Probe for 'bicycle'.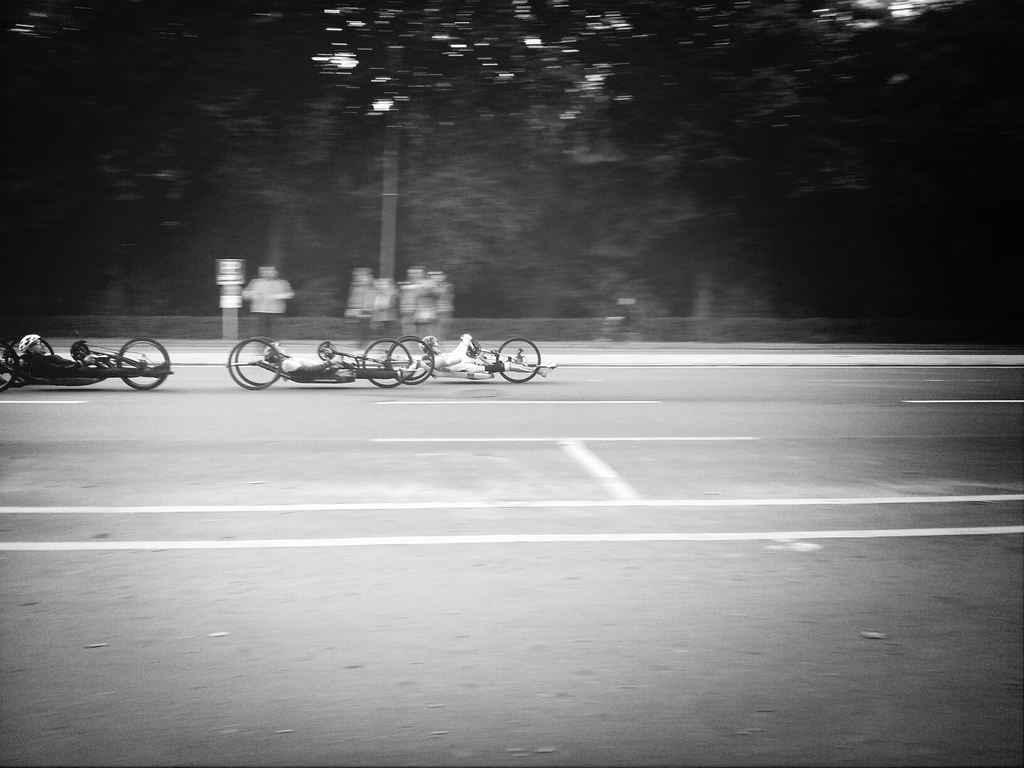
Probe result: locate(425, 324, 544, 387).
